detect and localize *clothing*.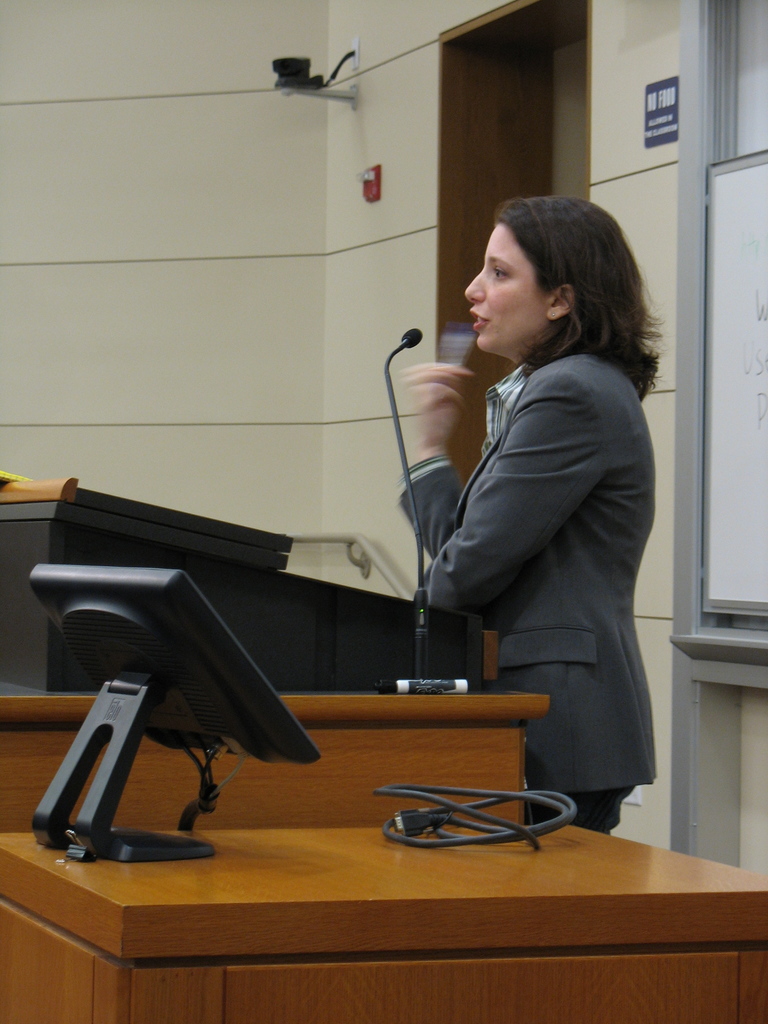
Localized at detection(398, 344, 659, 836).
